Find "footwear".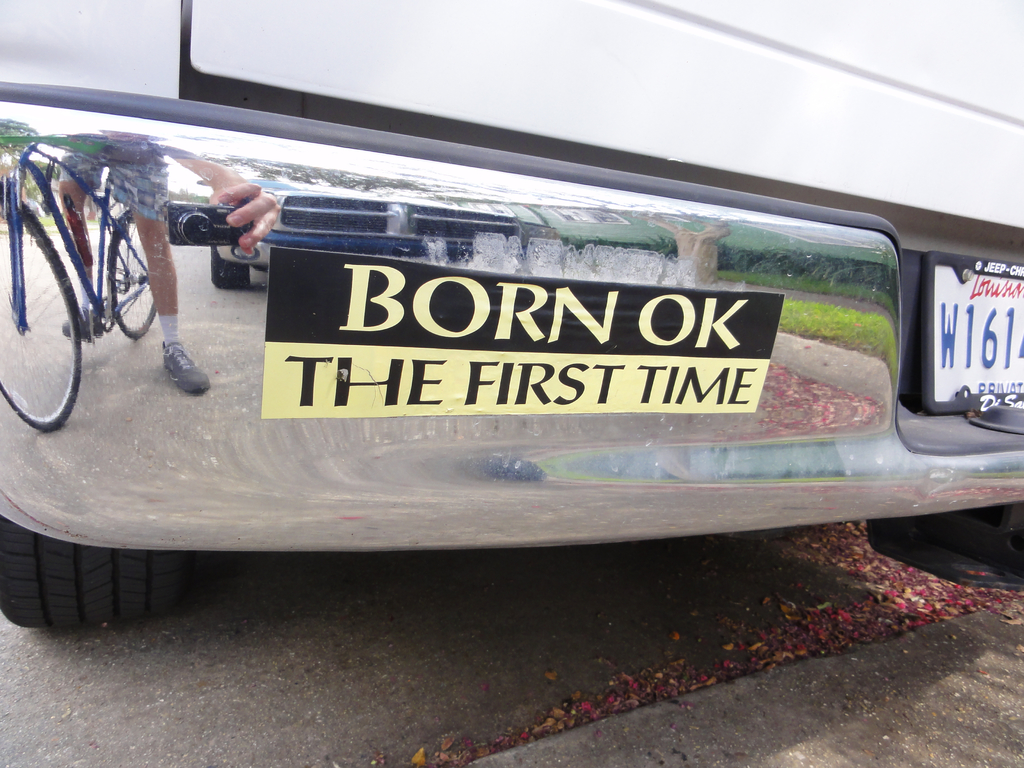
select_region(60, 311, 104, 338).
